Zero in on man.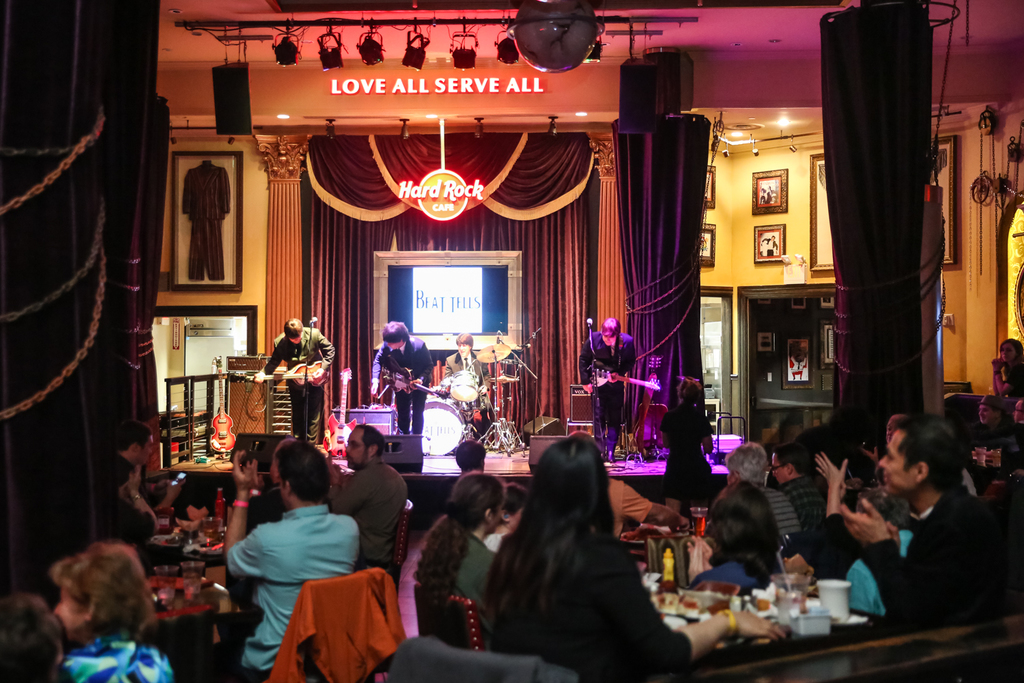
Zeroed in: (326, 423, 408, 574).
